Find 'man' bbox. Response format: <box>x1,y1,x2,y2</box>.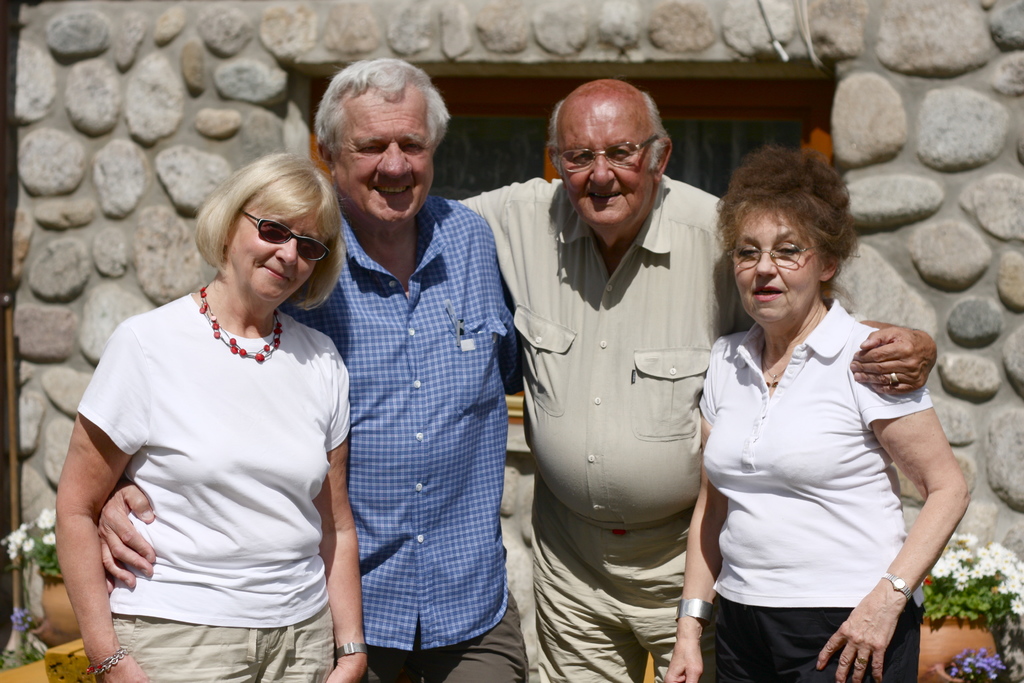
<box>545,105,827,677</box>.
